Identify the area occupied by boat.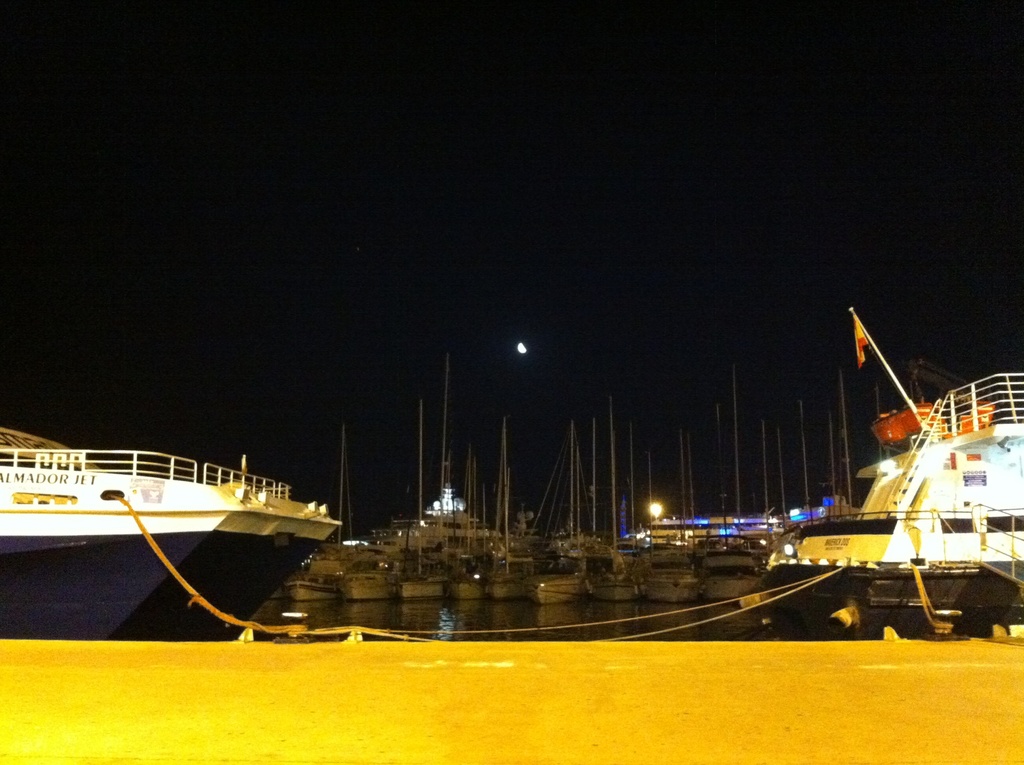
Area: bbox=[706, 550, 758, 566].
